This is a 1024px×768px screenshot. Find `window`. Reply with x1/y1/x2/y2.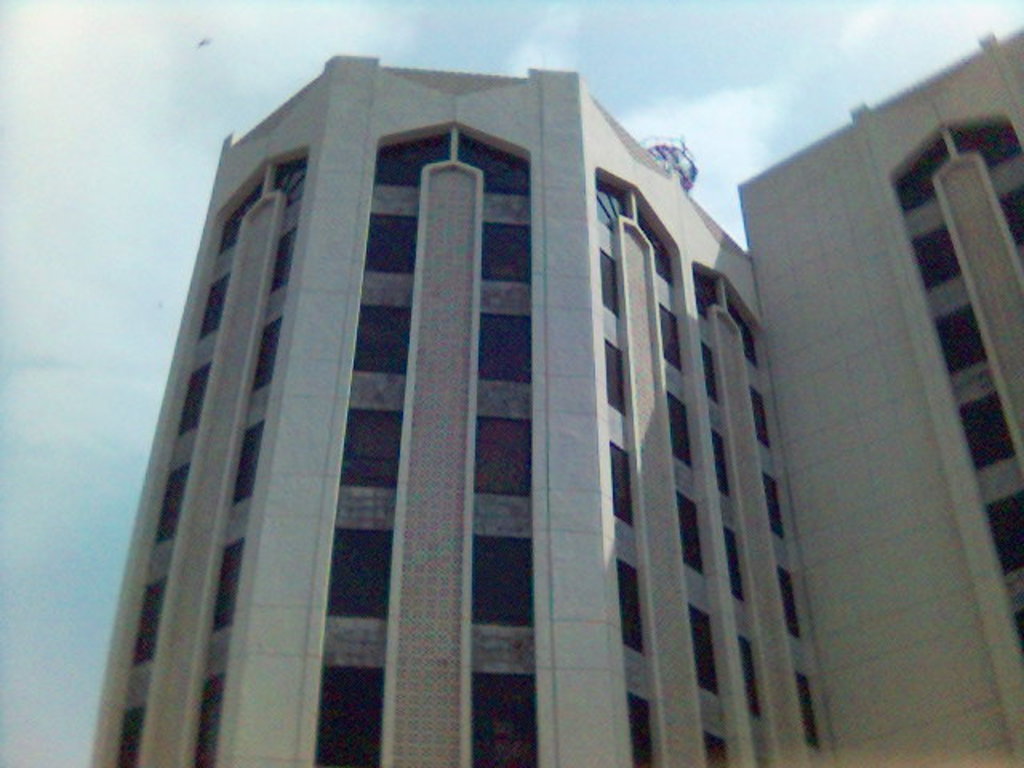
720/515/746/595.
